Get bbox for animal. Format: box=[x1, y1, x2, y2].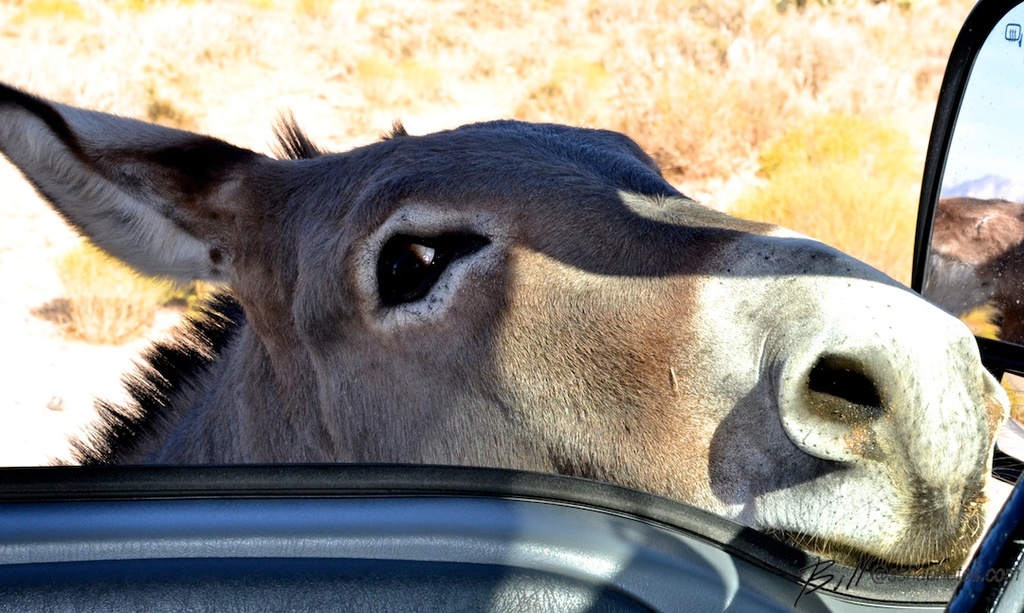
box=[0, 80, 1012, 574].
